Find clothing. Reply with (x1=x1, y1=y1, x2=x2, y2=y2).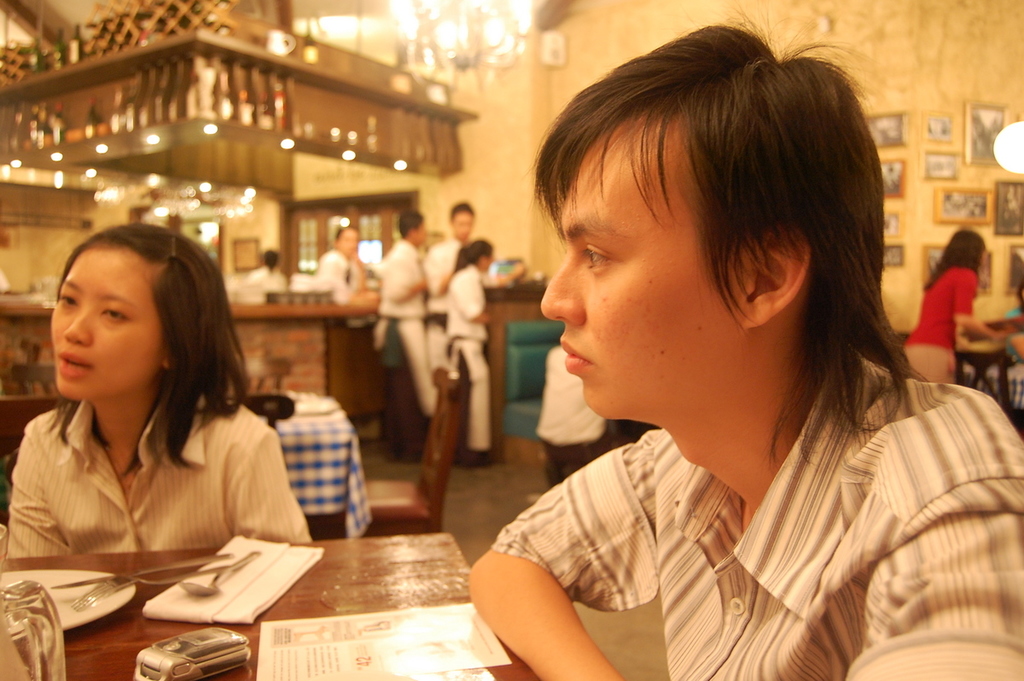
(x1=493, y1=354, x2=1023, y2=680).
